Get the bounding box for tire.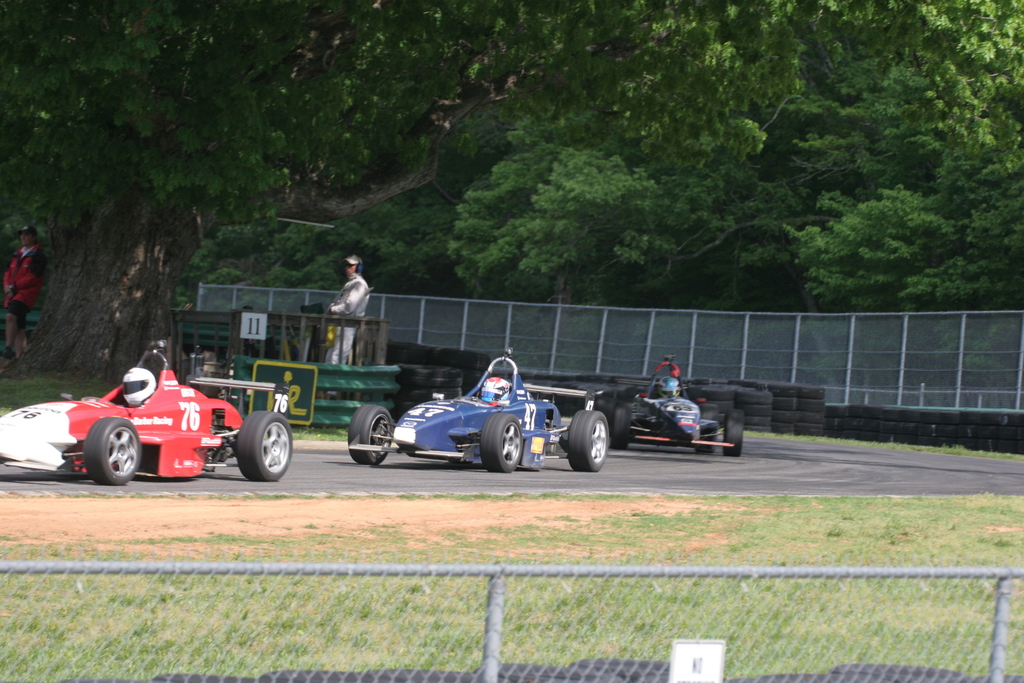
594/400/612/420.
